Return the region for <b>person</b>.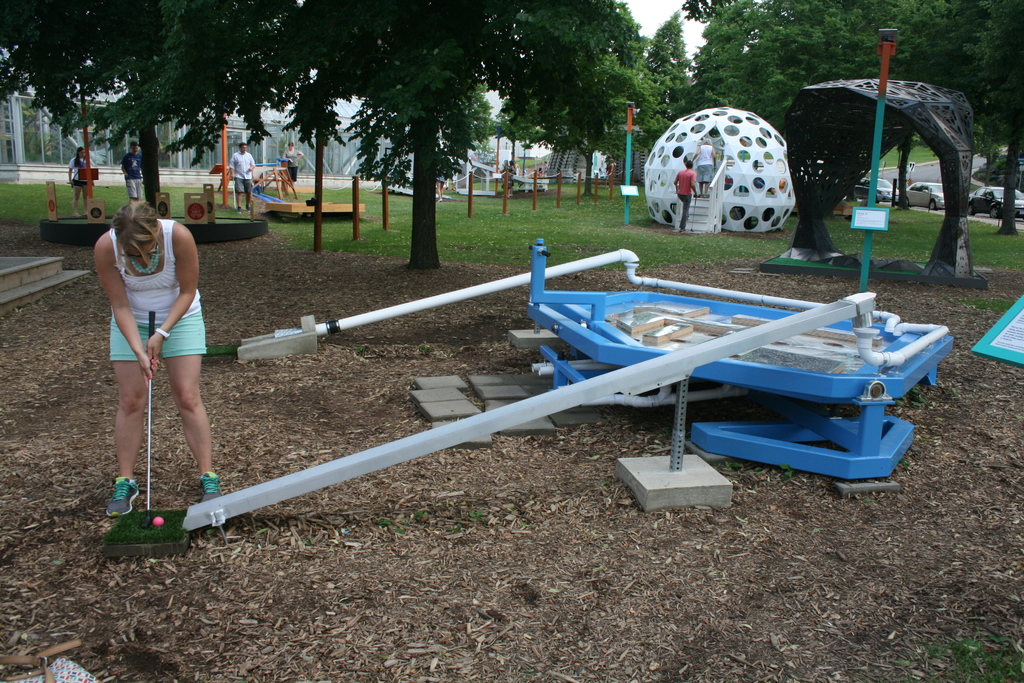
select_region(673, 157, 694, 236).
